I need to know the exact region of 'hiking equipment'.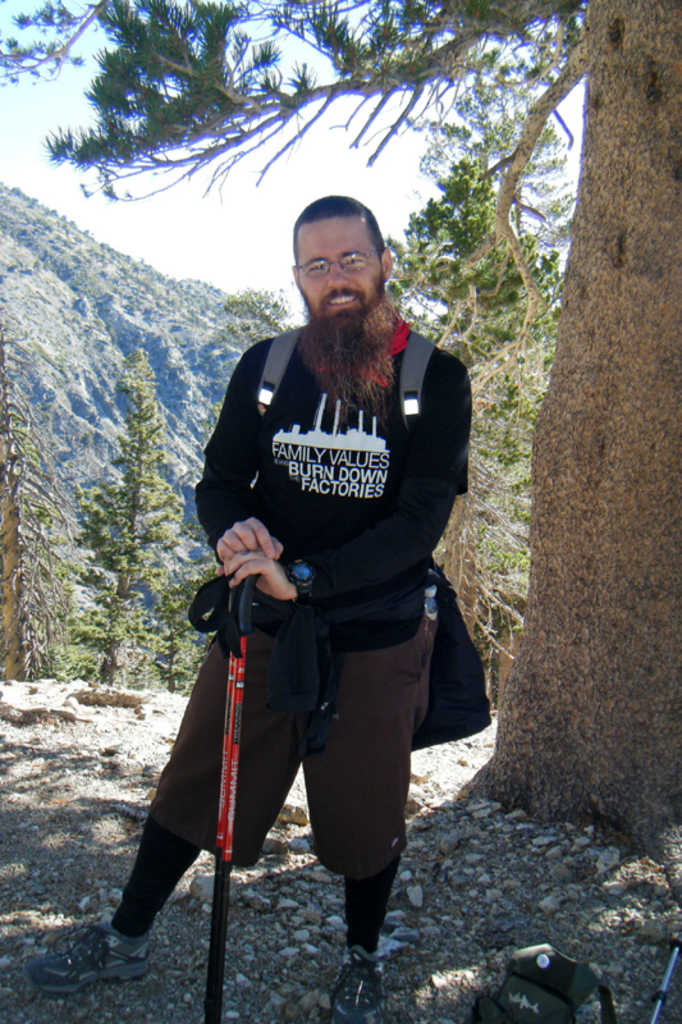
Region: left=220, top=576, right=264, bottom=1023.
